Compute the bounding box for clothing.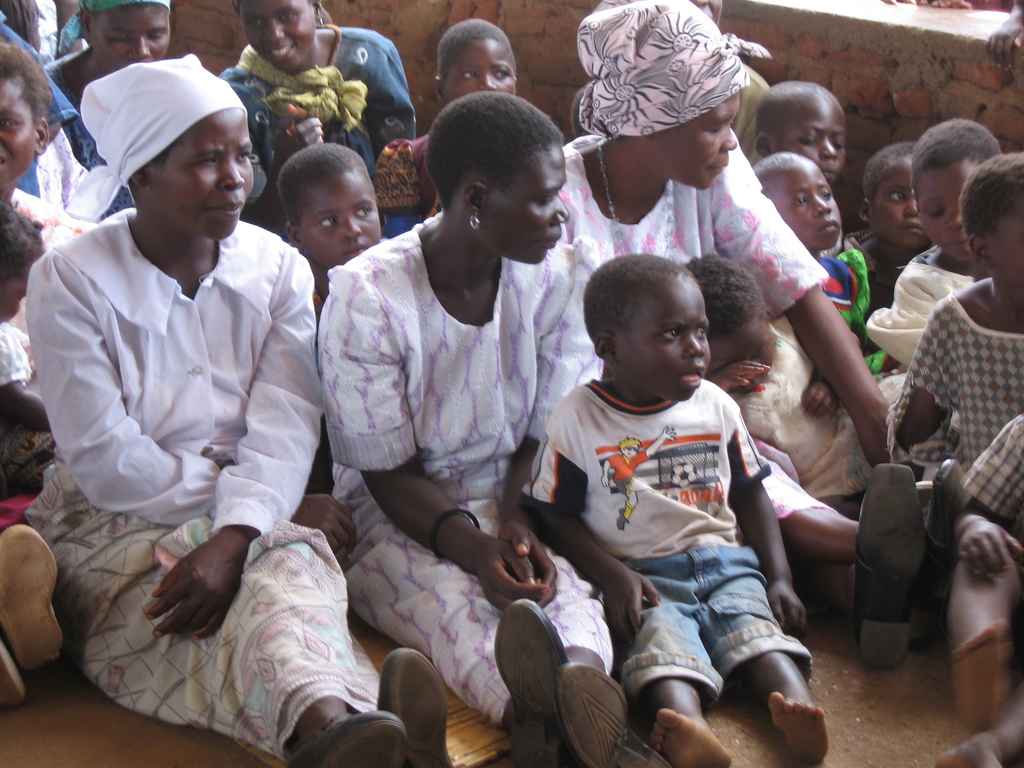
Rect(221, 18, 425, 237).
